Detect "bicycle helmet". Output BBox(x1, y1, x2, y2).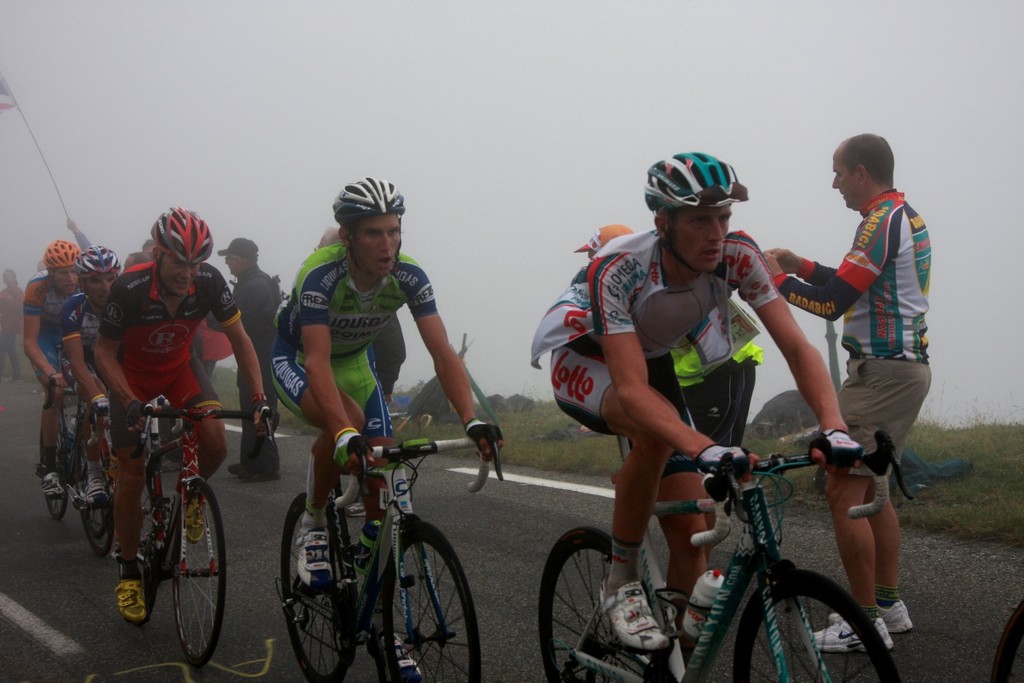
BBox(74, 244, 122, 310).
